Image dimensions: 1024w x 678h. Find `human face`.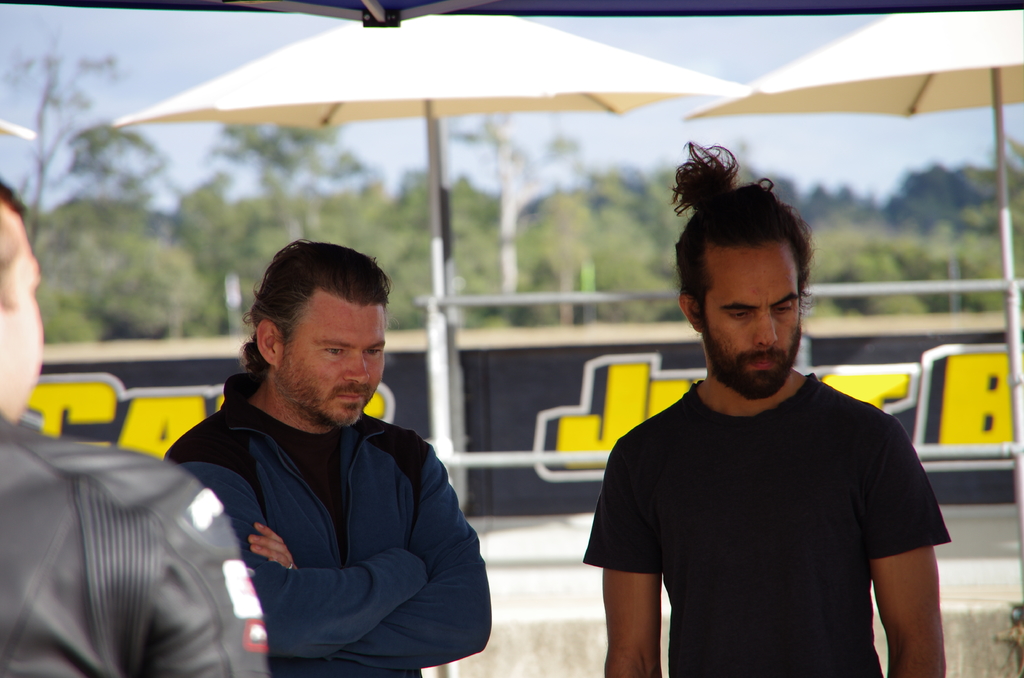
287, 321, 384, 430.
